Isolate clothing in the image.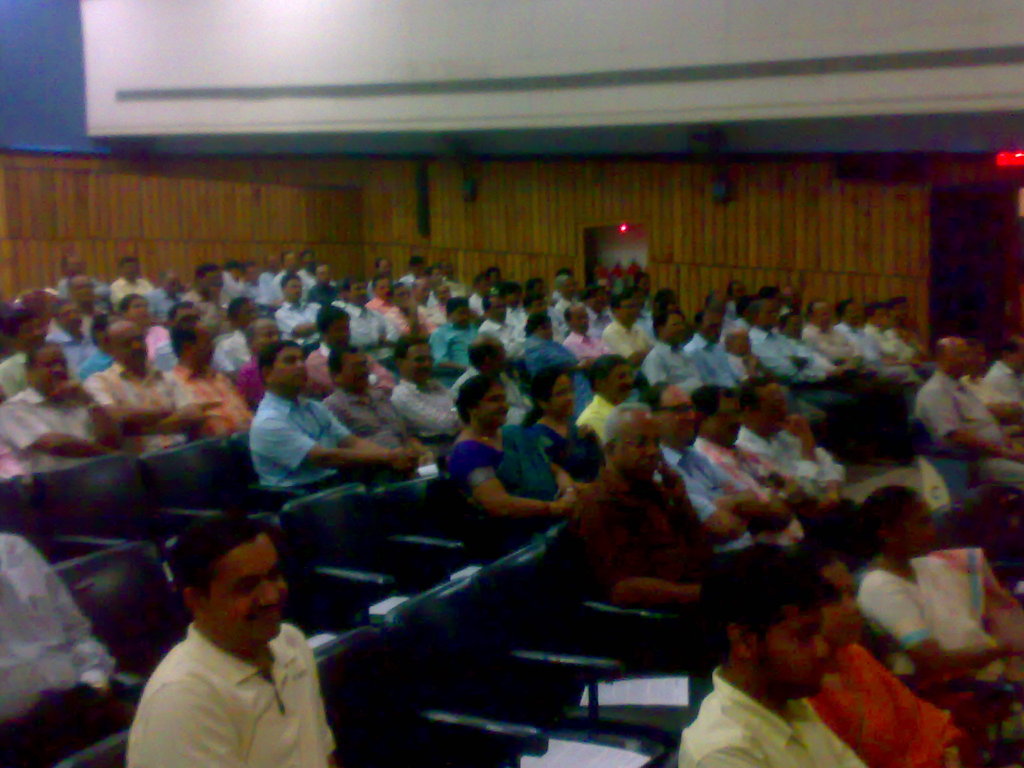
Isolated region: (left=0, top=388, right=119, bottom=483).
